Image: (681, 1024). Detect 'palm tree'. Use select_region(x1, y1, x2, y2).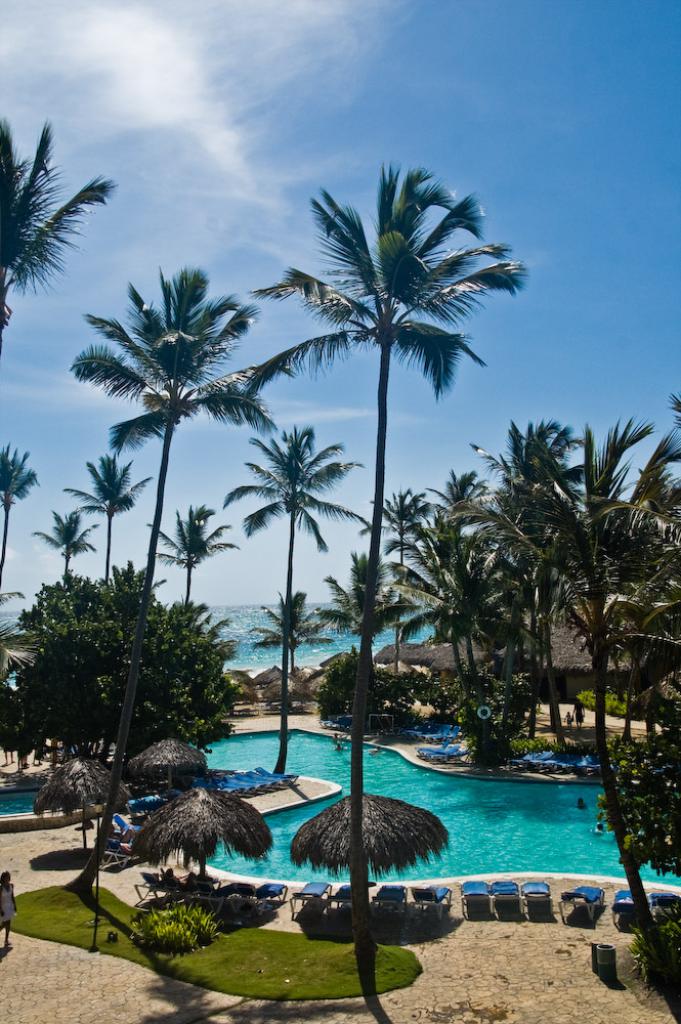
select_region(281, 161, 518, 929).
